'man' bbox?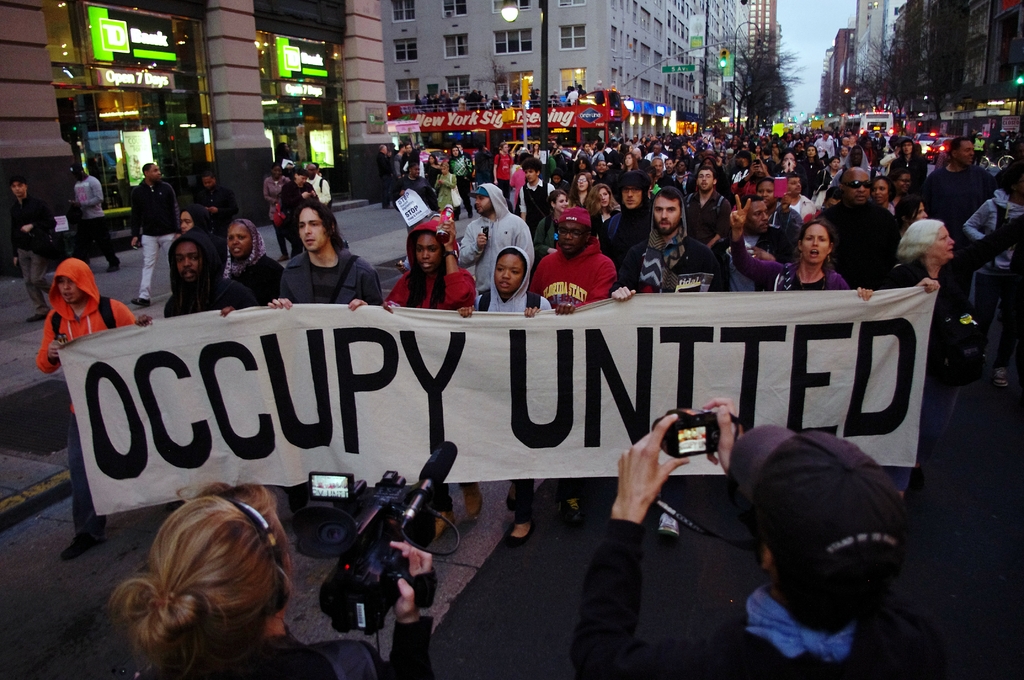
box(268, 199, 385, 311)
